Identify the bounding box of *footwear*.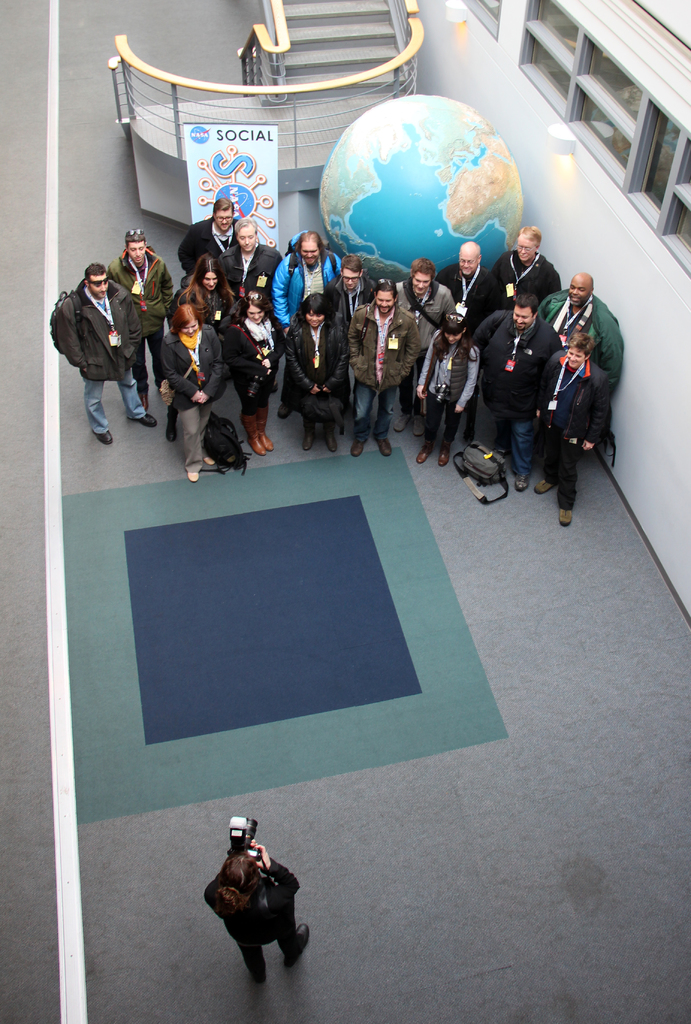
138, 412, 159, 428.
